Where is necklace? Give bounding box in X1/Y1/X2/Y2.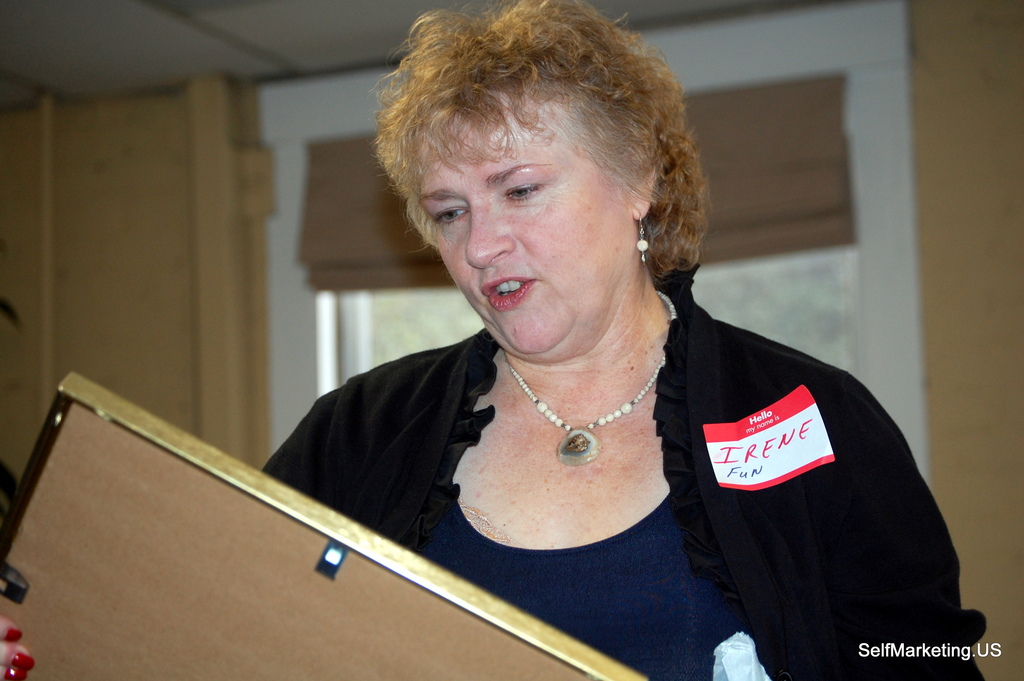
505/290/678/464.
